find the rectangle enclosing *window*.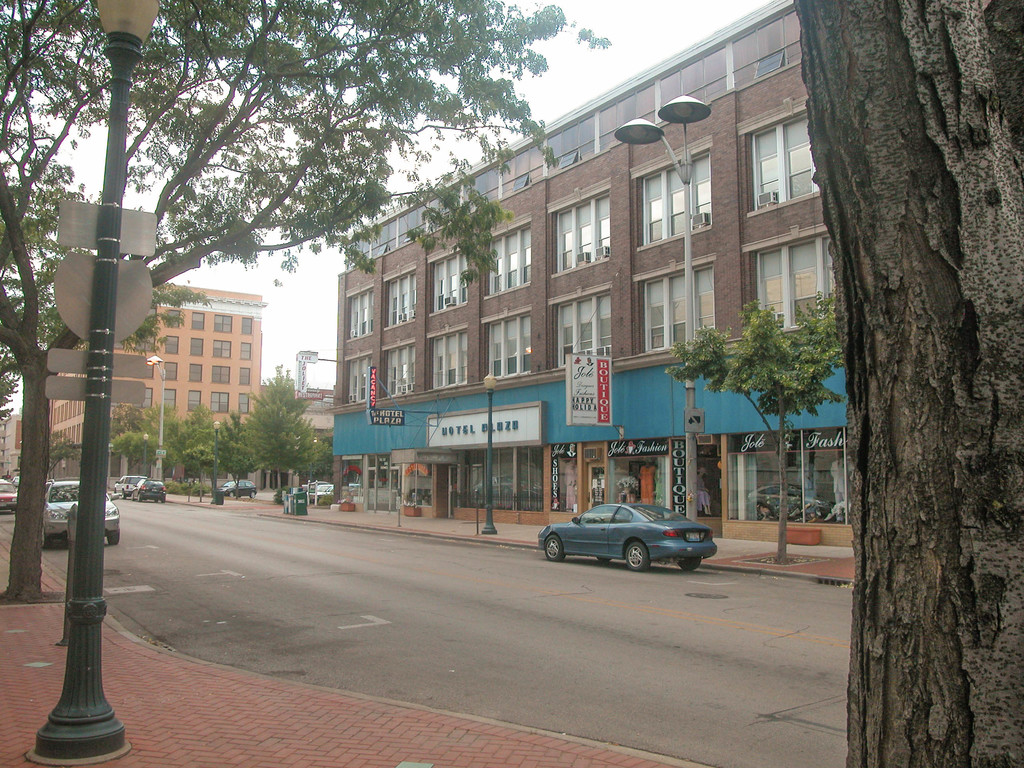
left=480, top=308, right=533, bottom=383.
